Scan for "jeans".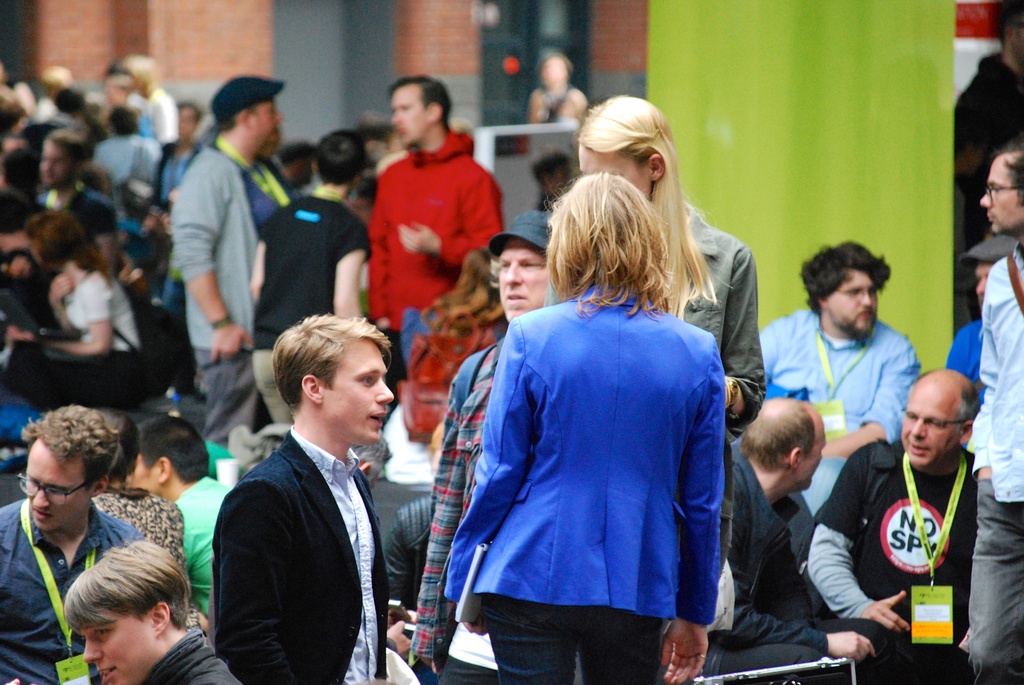
Scan result: [x1=195, y1=344, x2=255, y2=448].
